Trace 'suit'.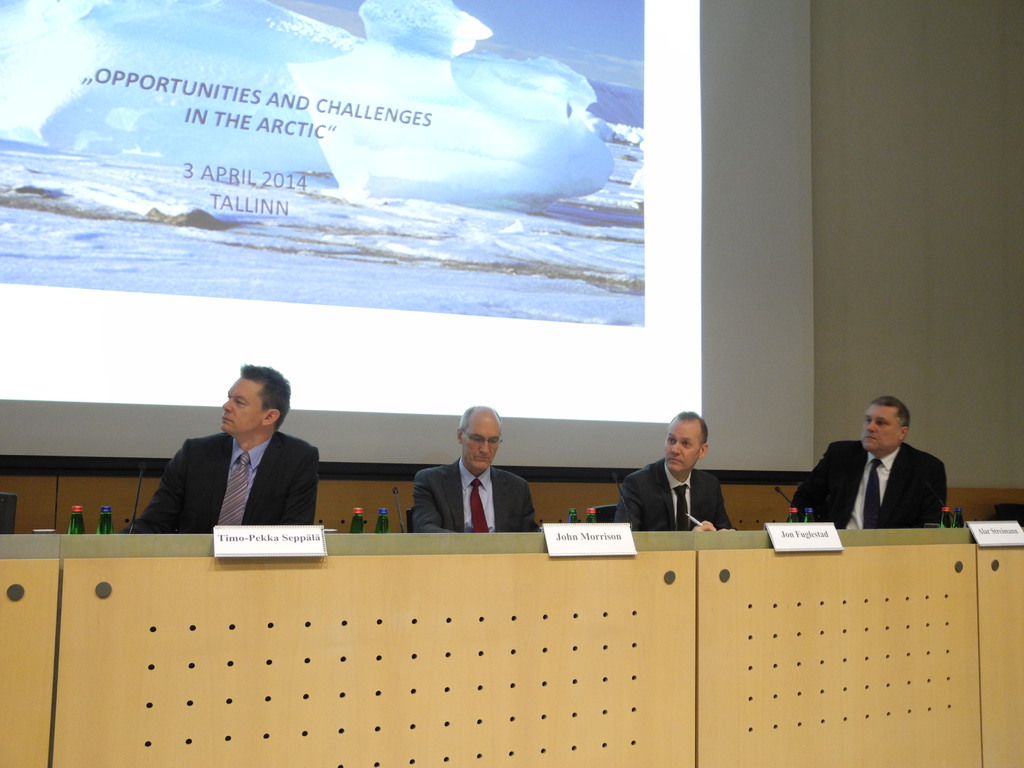
Traced to <bbox>788, 440, 948, 532</bbox>.
